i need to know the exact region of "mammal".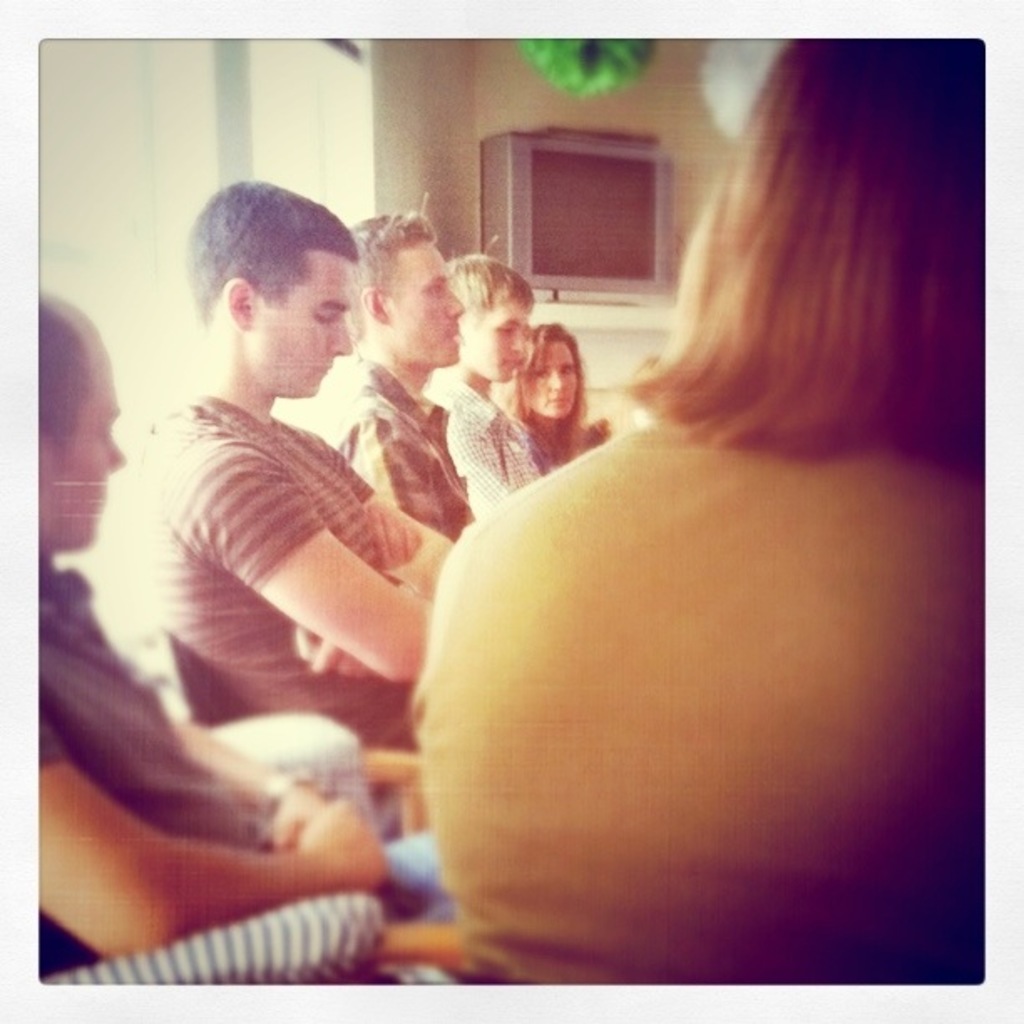
Region: region(132, 174, 470, 738).
